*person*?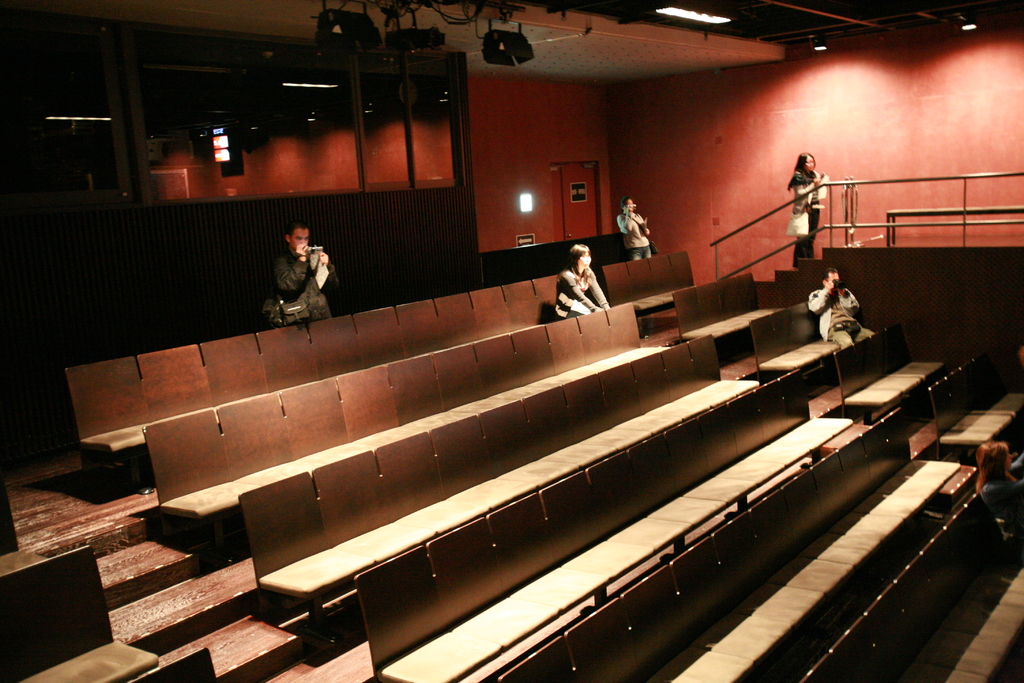
(975, 438, 1023, 547)
